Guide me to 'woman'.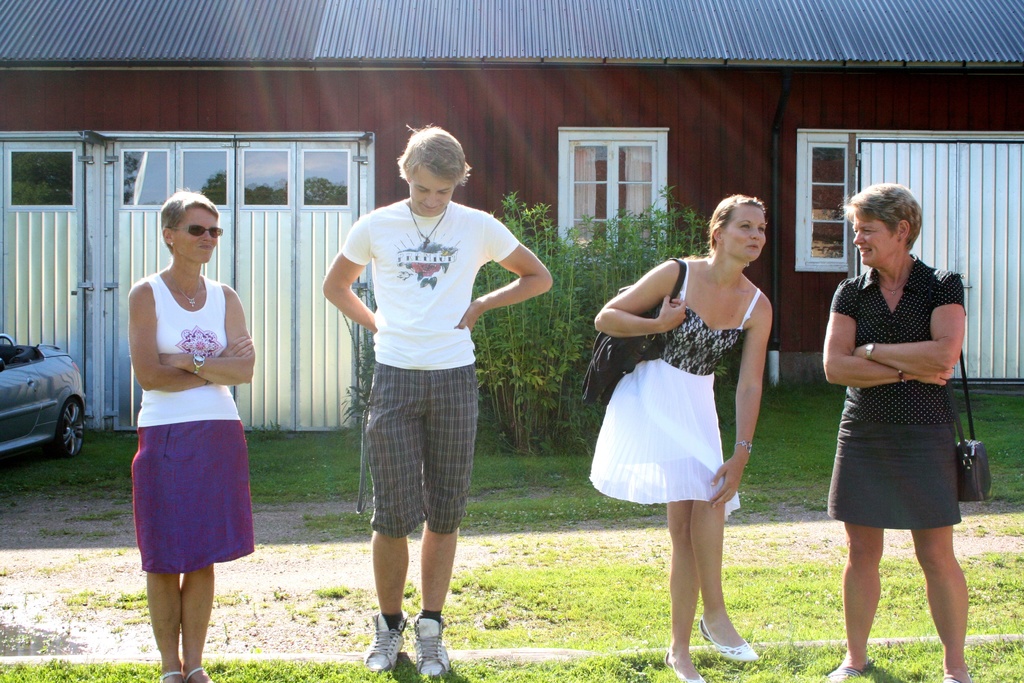
Guidance: {"left": 125, "top": 177, "right": 264, "bottom": 682}.
